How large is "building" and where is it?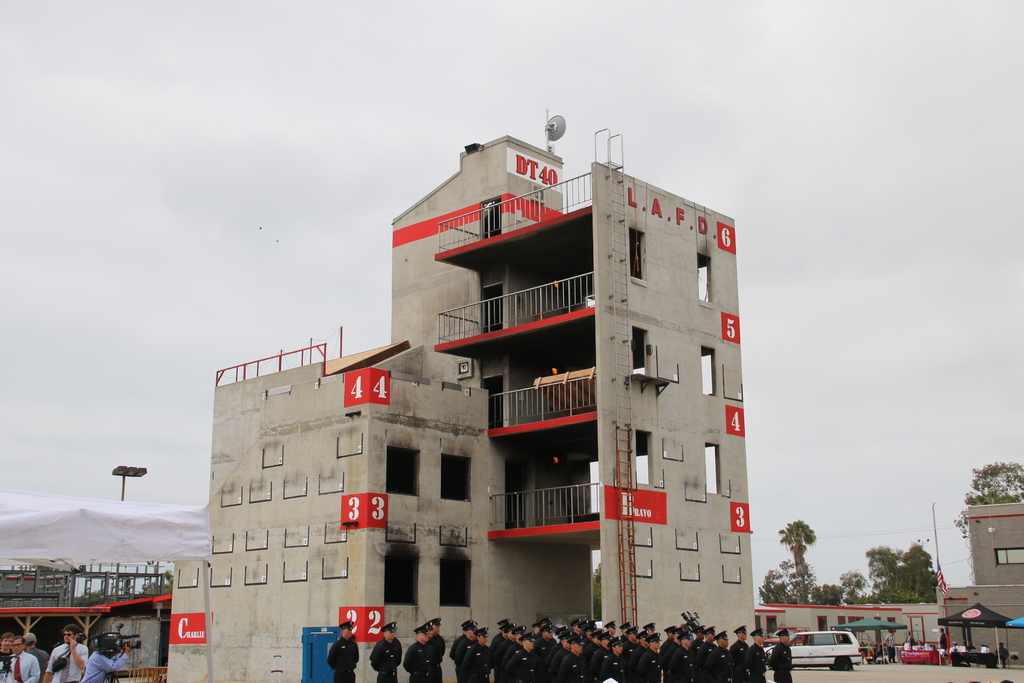
Bounding box: <region>168, 107, 1023, 682</region>.
